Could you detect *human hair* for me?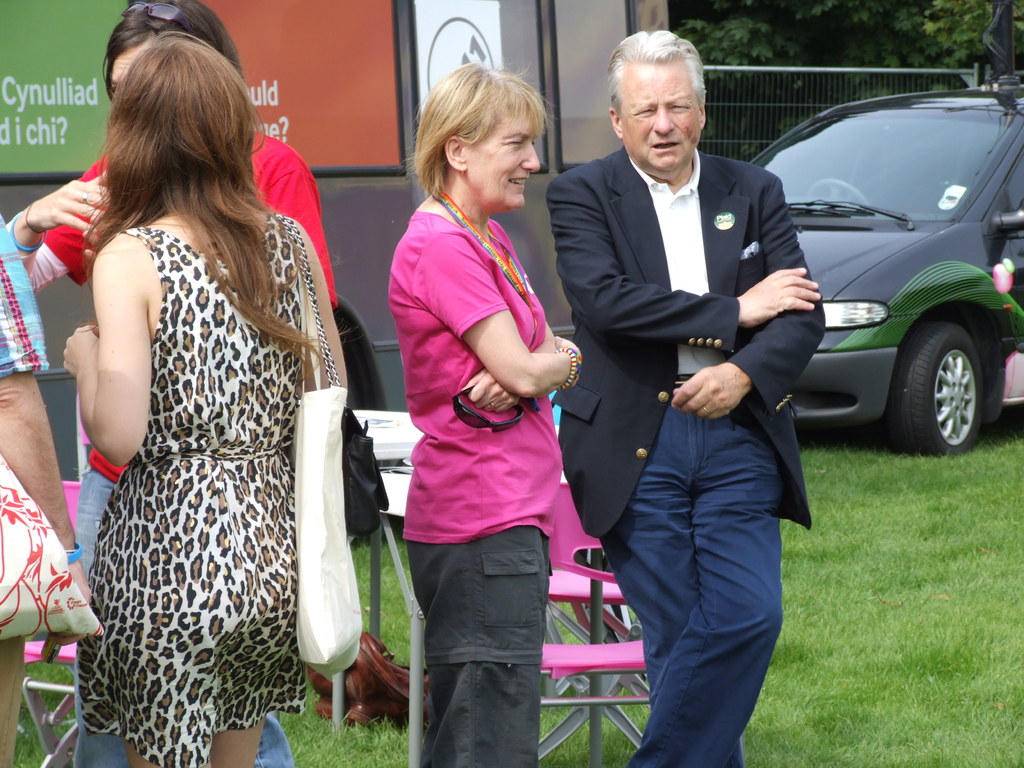
Detection result: [left=102, top=0, right=247, bottom=100].
